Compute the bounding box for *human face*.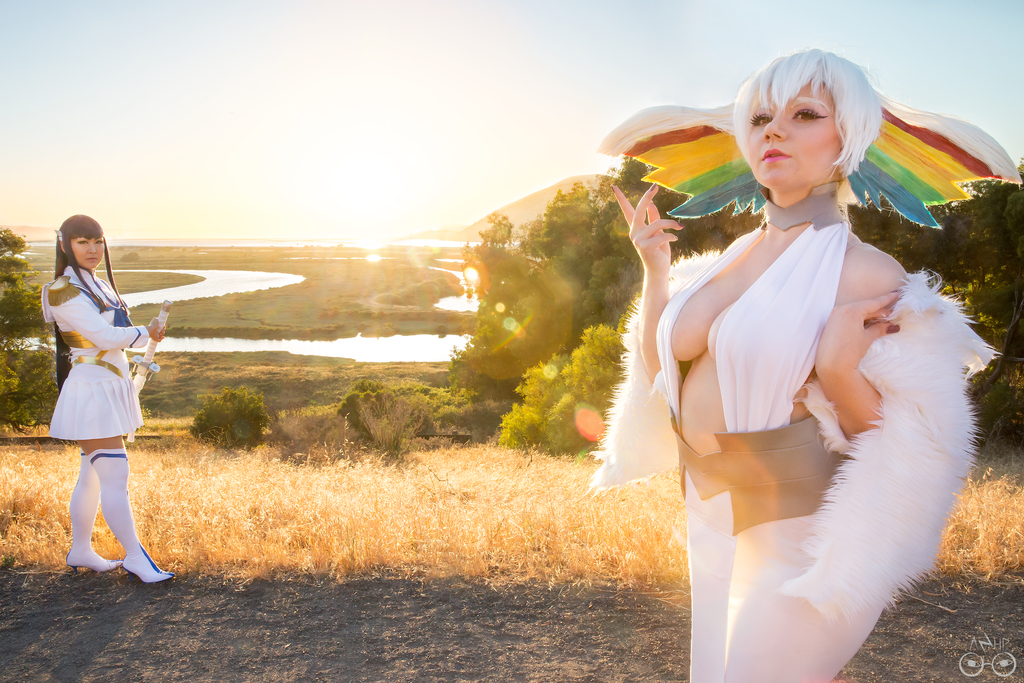
left=72, top=236, right=106, bottom=268.
